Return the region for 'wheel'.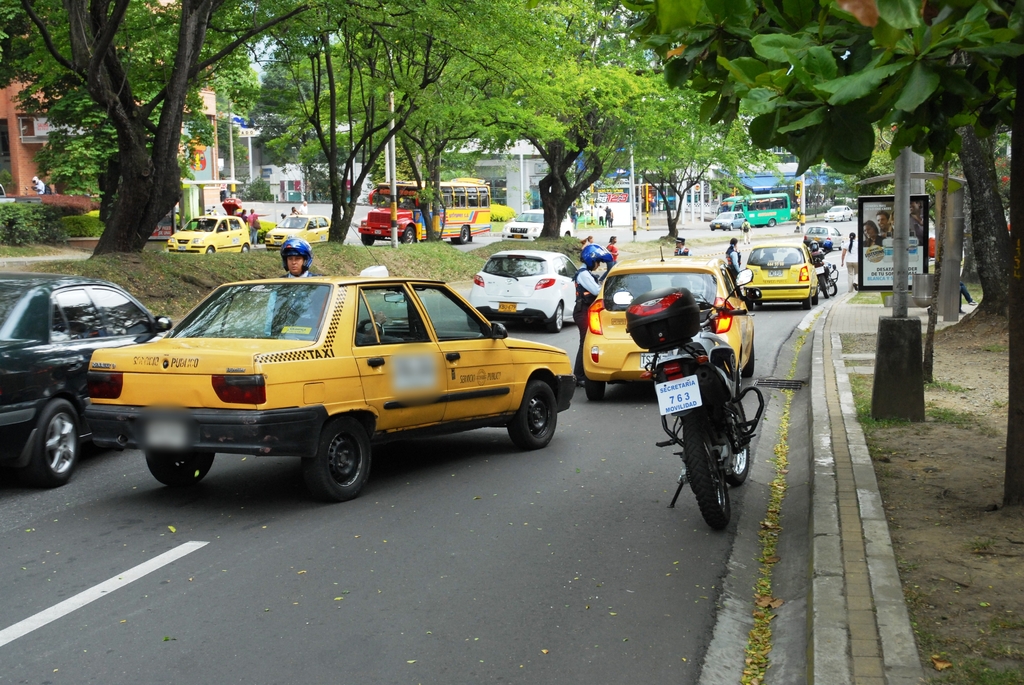
pyautogui.locateOnScreen(291, 421, 369, 496).
